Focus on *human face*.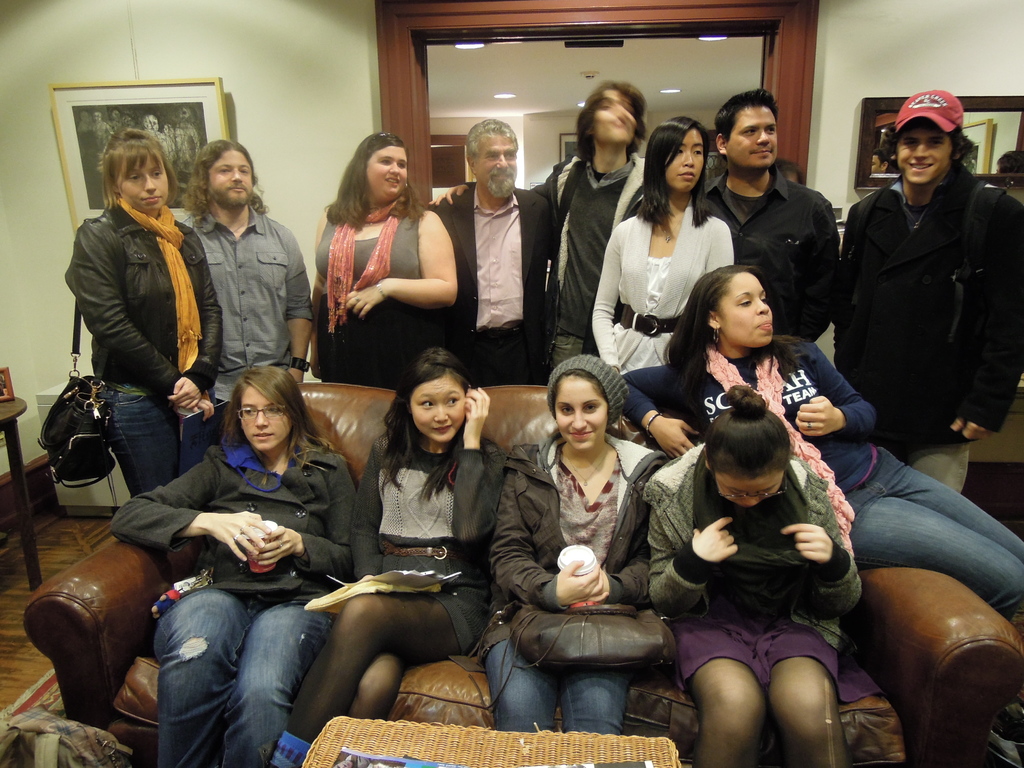
Focused at select_region(871, 155, 883, 173).
